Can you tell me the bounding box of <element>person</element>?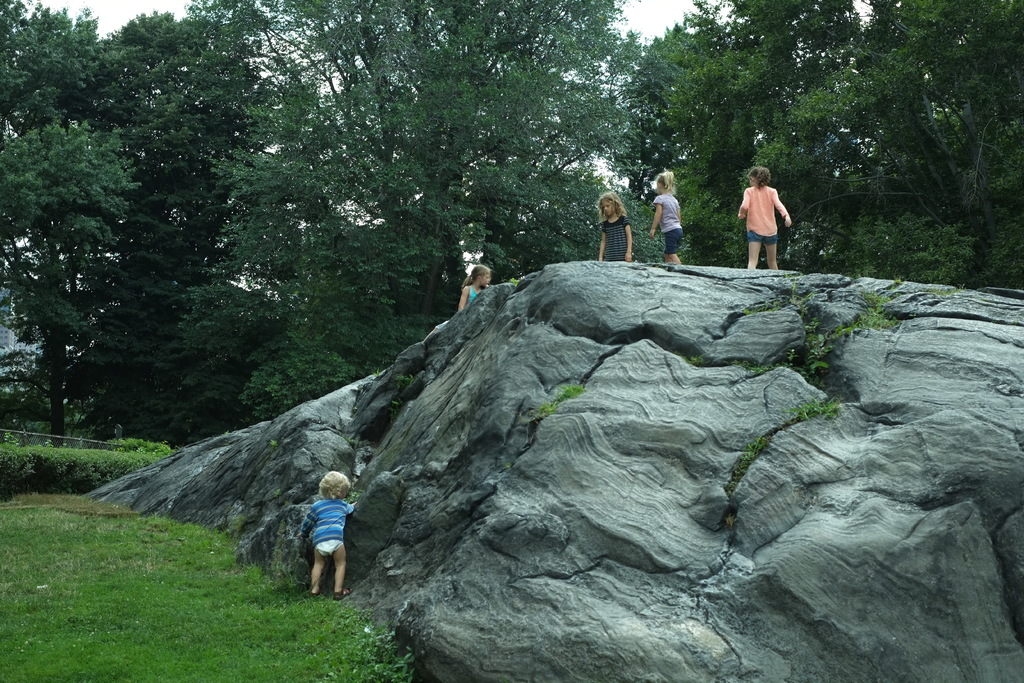
<bbox>735, 168, 797, 270</bbox>.
